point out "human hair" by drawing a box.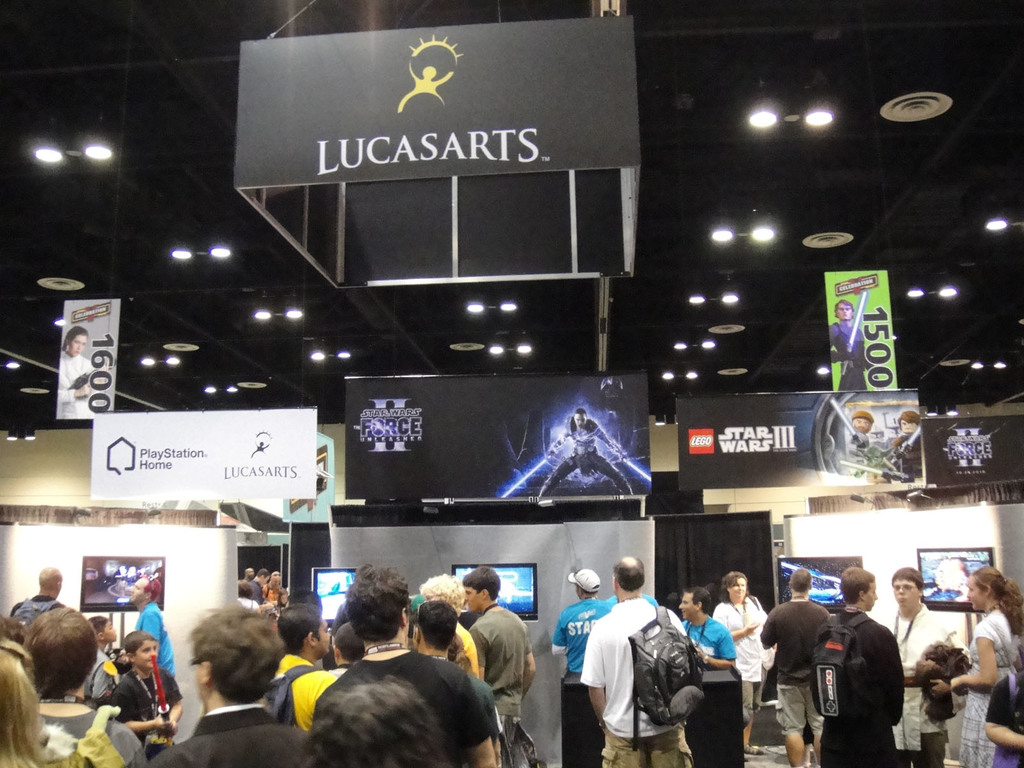
[892, 566, 922, 588].
